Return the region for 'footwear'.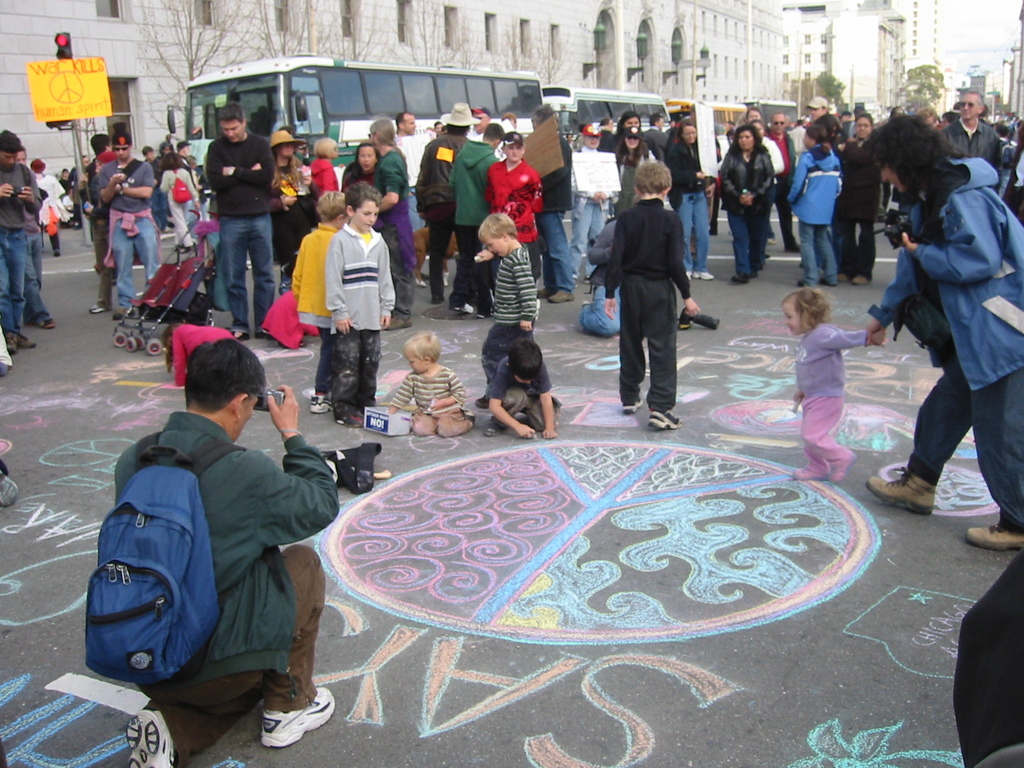
select_region(18, 333, 36, 353).
